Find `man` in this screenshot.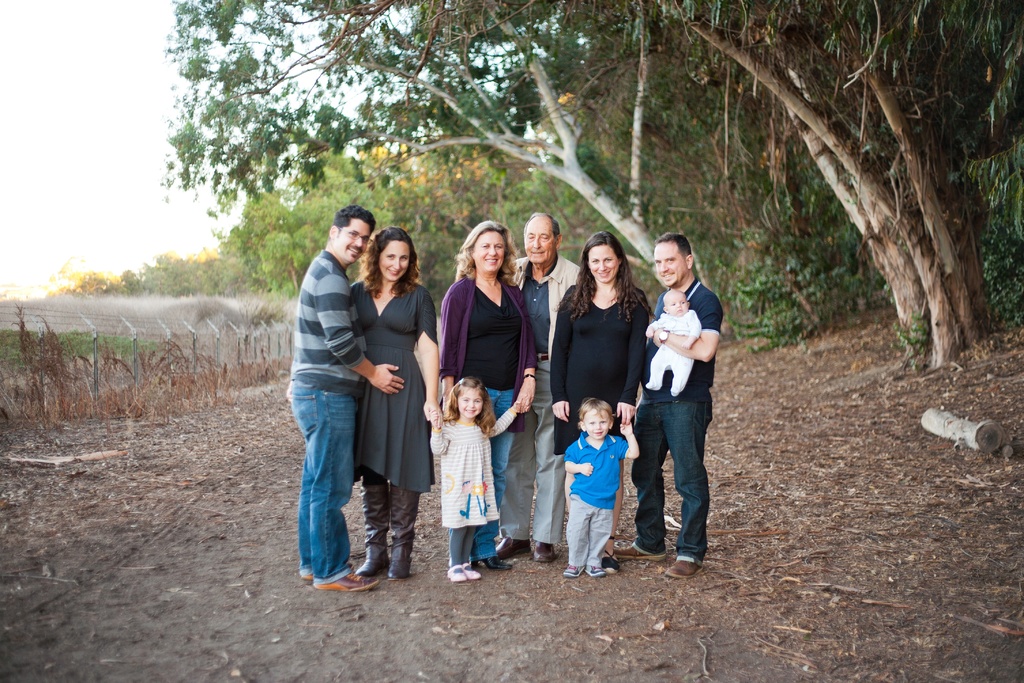
The bounding box for `man` is left=628, top=235, right=722, bottom=576.
